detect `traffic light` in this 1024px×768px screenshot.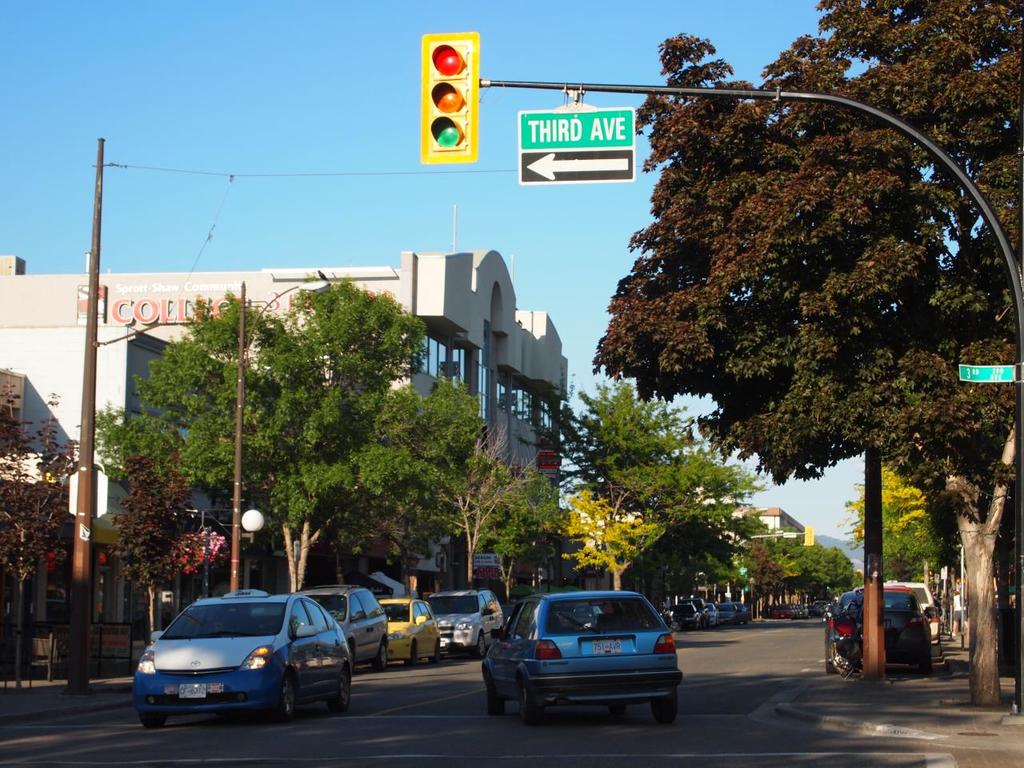
Detection: 804 524 814 546.
